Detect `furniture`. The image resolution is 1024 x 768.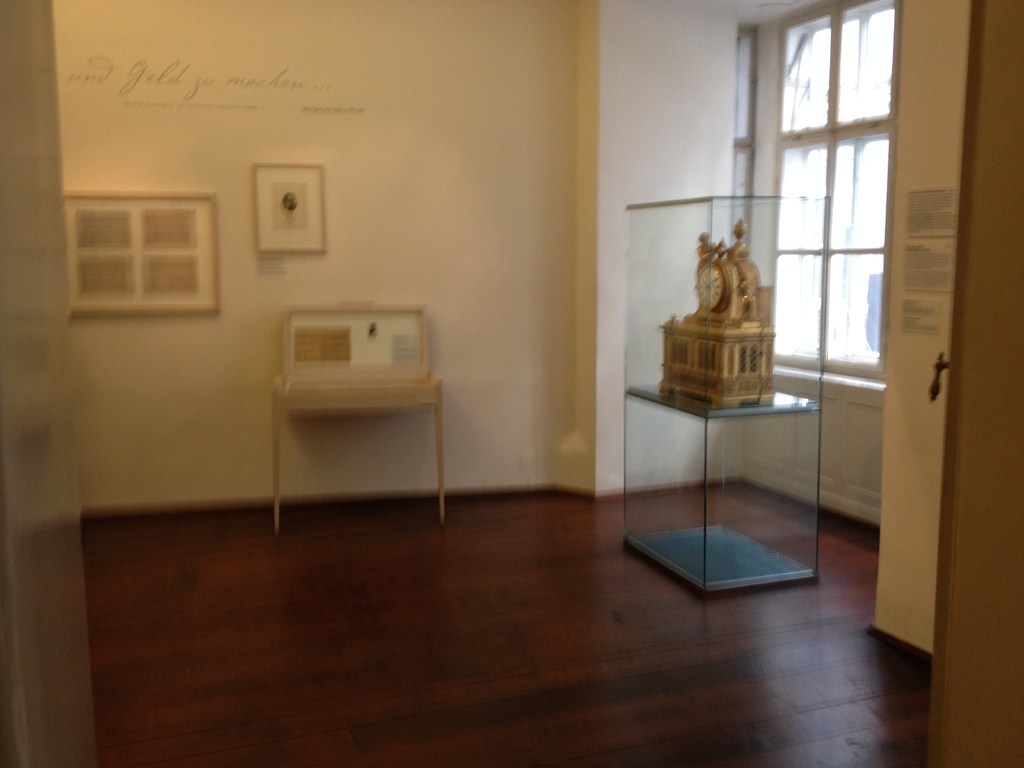
[left=273, top=372, right=448, bottom=527].
